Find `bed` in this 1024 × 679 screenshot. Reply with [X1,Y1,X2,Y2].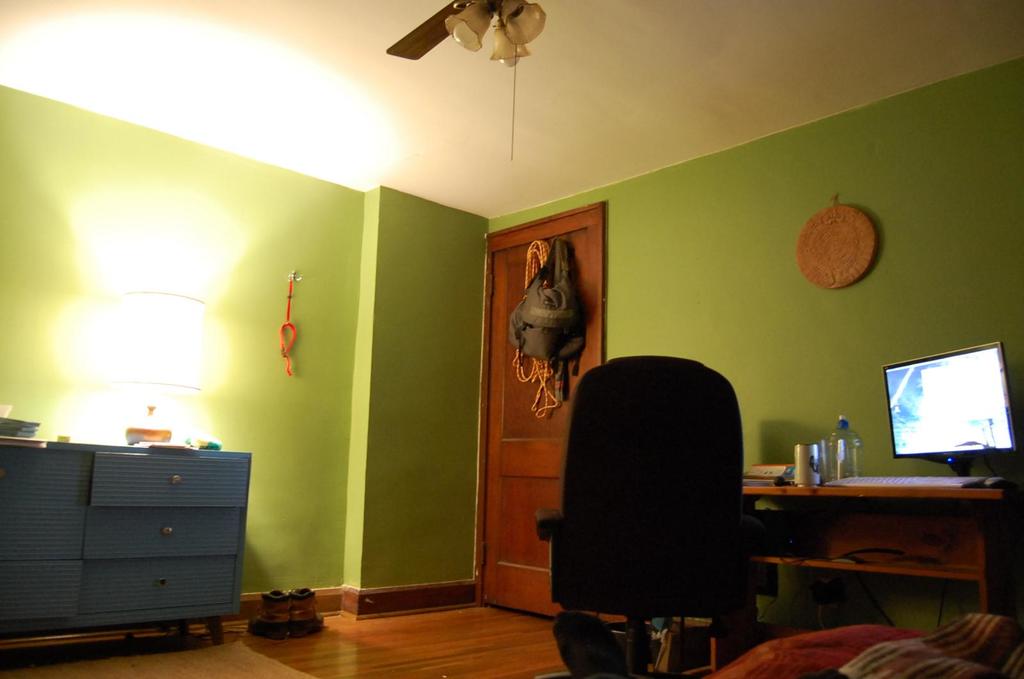
[712,605,1023,678].
